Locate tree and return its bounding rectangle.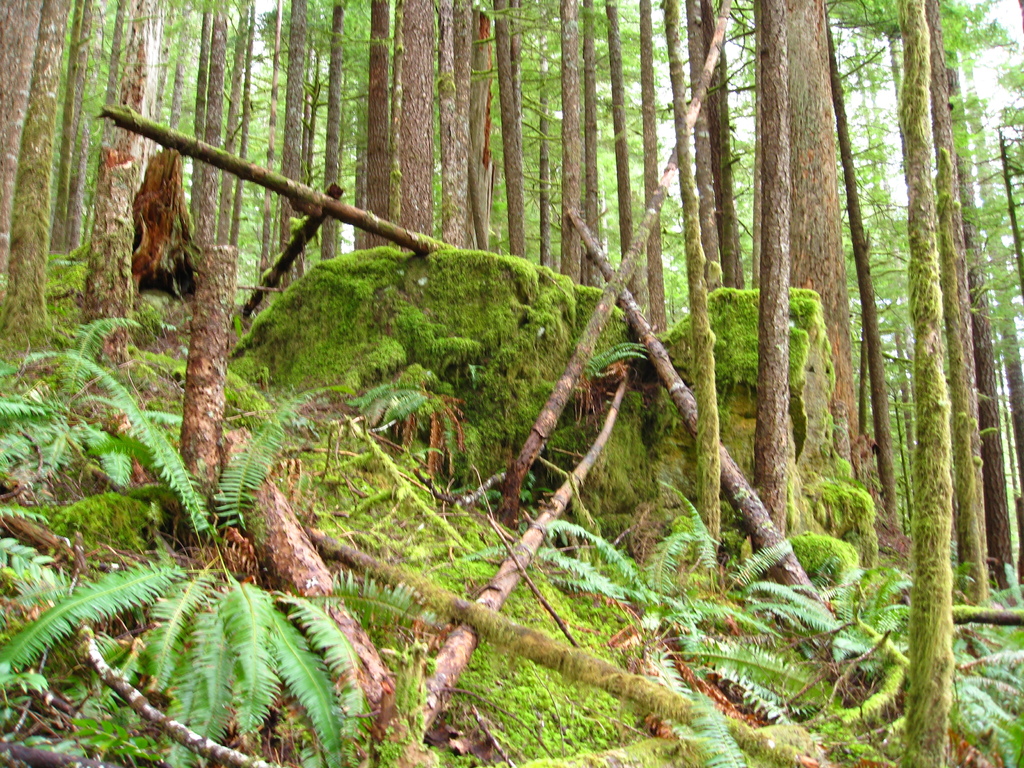
(77, 3, 153, 367).
